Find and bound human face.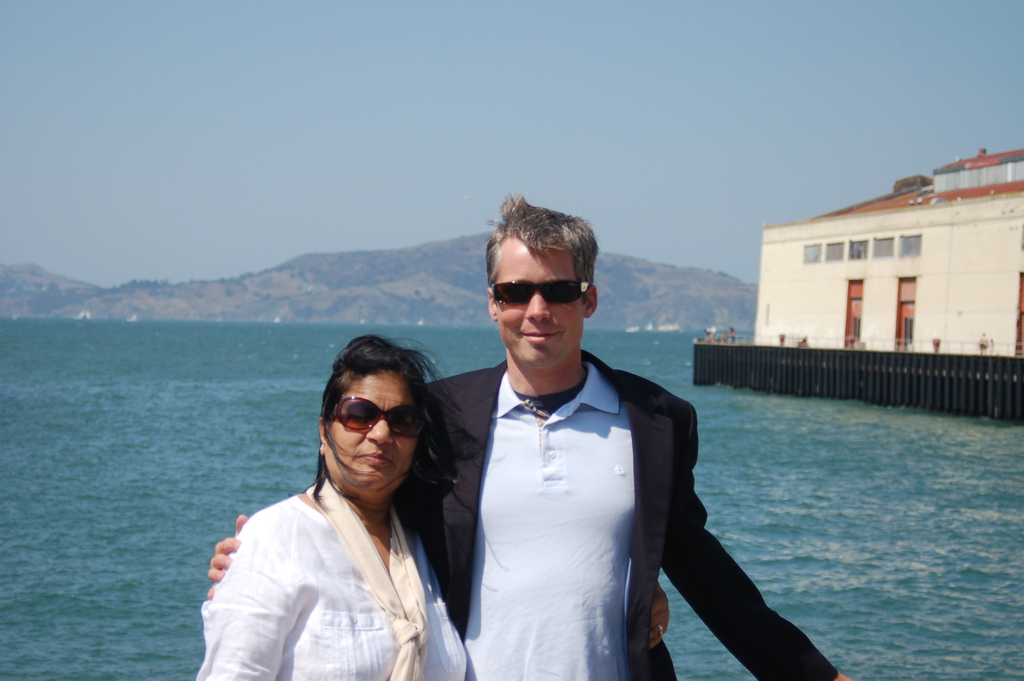
Bound: [492,239,584,369].
